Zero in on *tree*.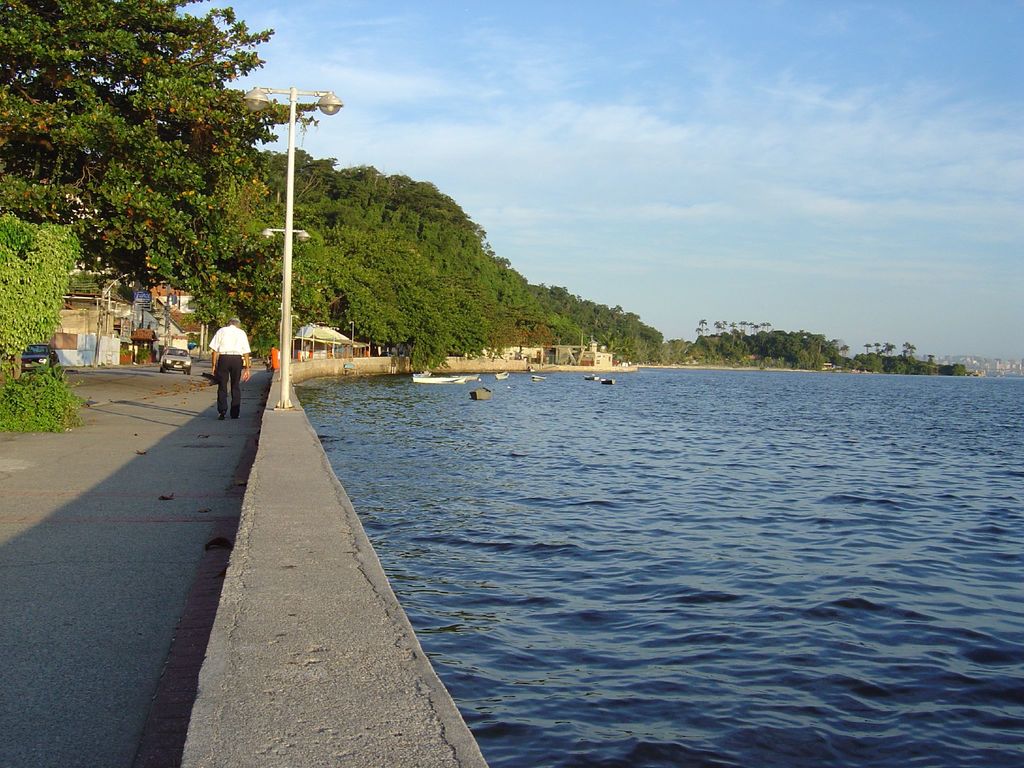
Zeroed in: detection(0, 75, 164, 262).
